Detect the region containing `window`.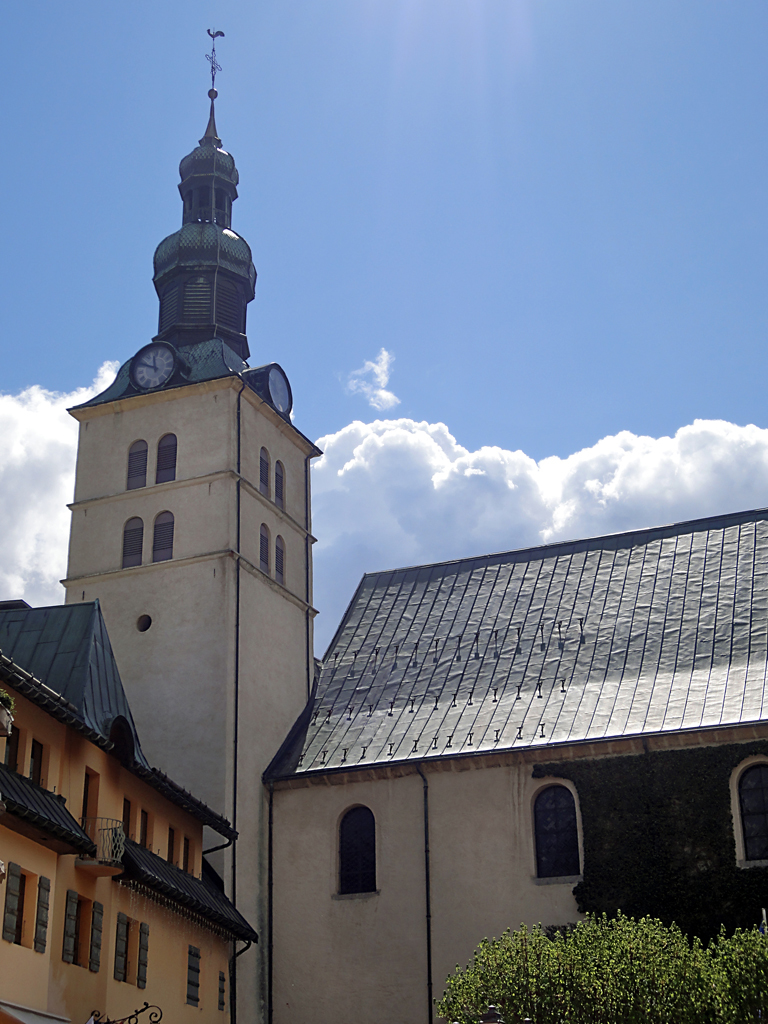
<bbox>172, 825, 178, 864</bbox>.
